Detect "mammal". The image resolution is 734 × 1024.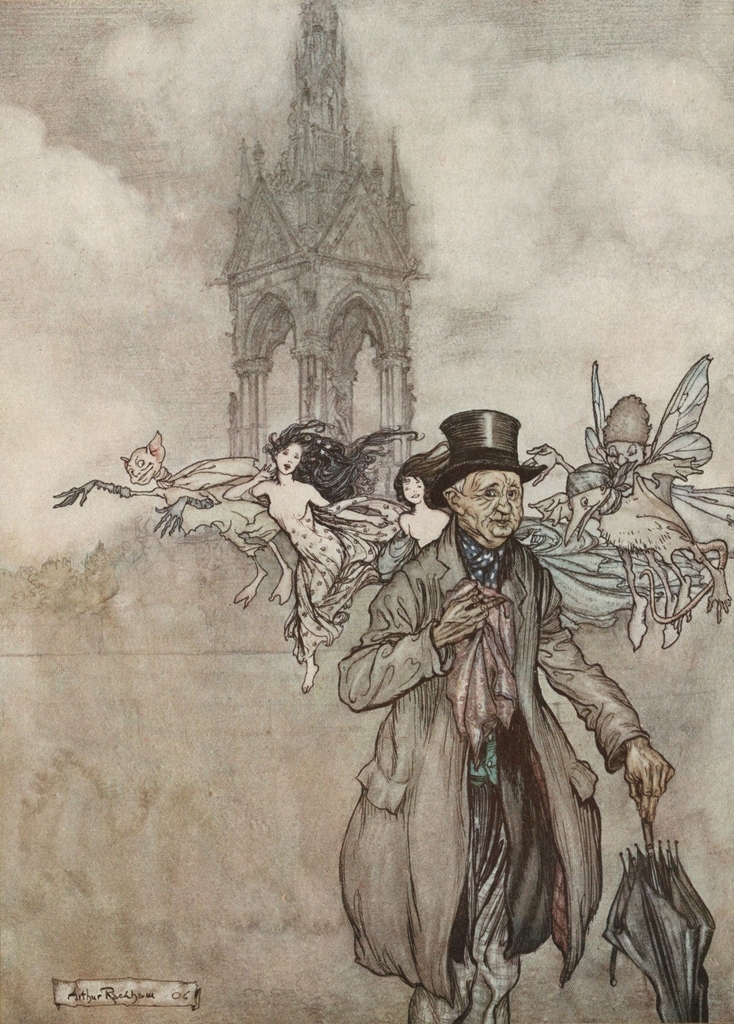
[left=398, top=440, right=461, bottom=548].
